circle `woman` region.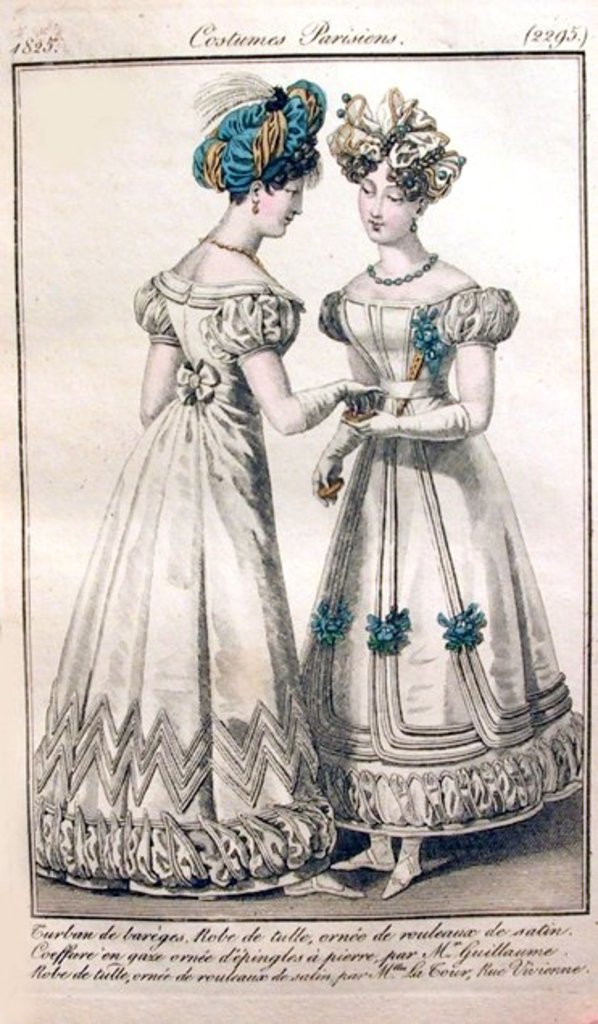
Region: rect(27, 68, 369, 901).
